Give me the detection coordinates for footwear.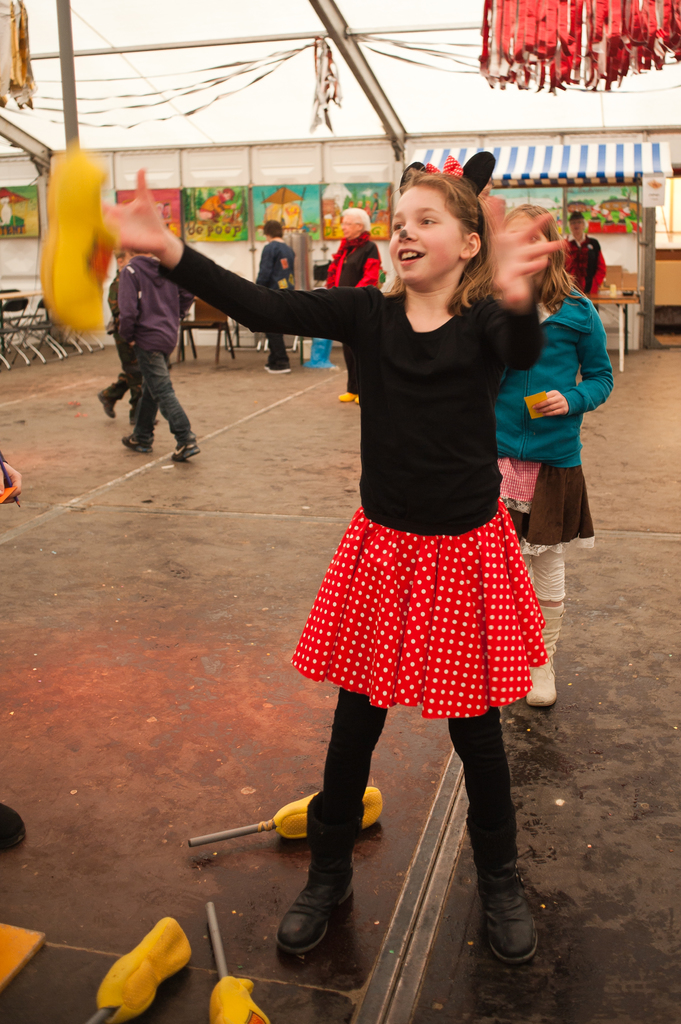
BBox(524, 614, 565, 710).
